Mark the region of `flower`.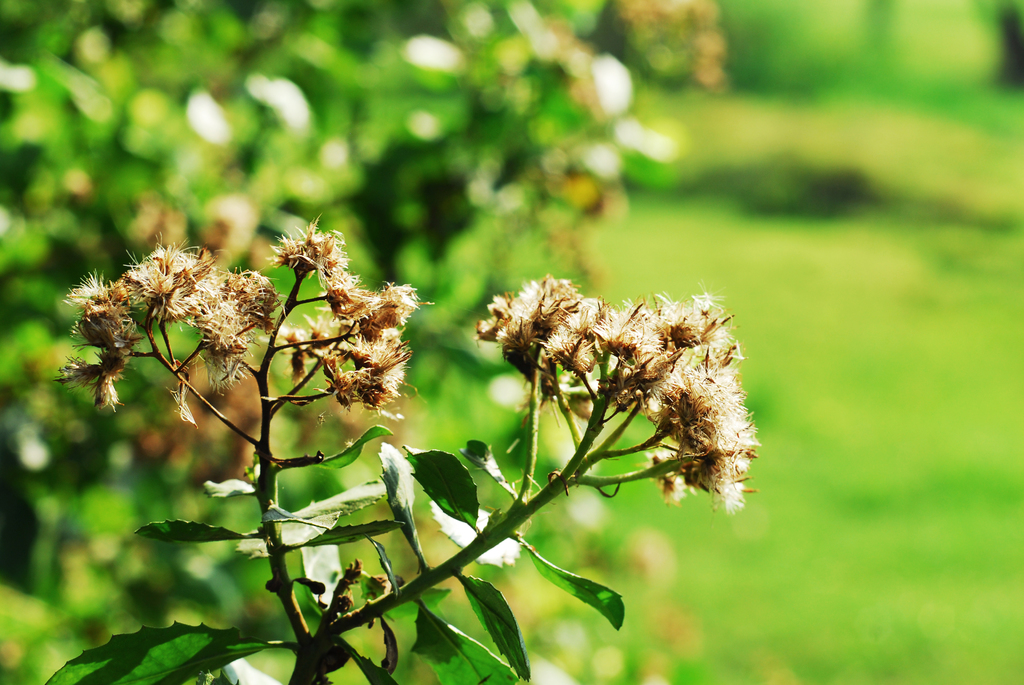
Region: locate(467, 240, 751, 520).
